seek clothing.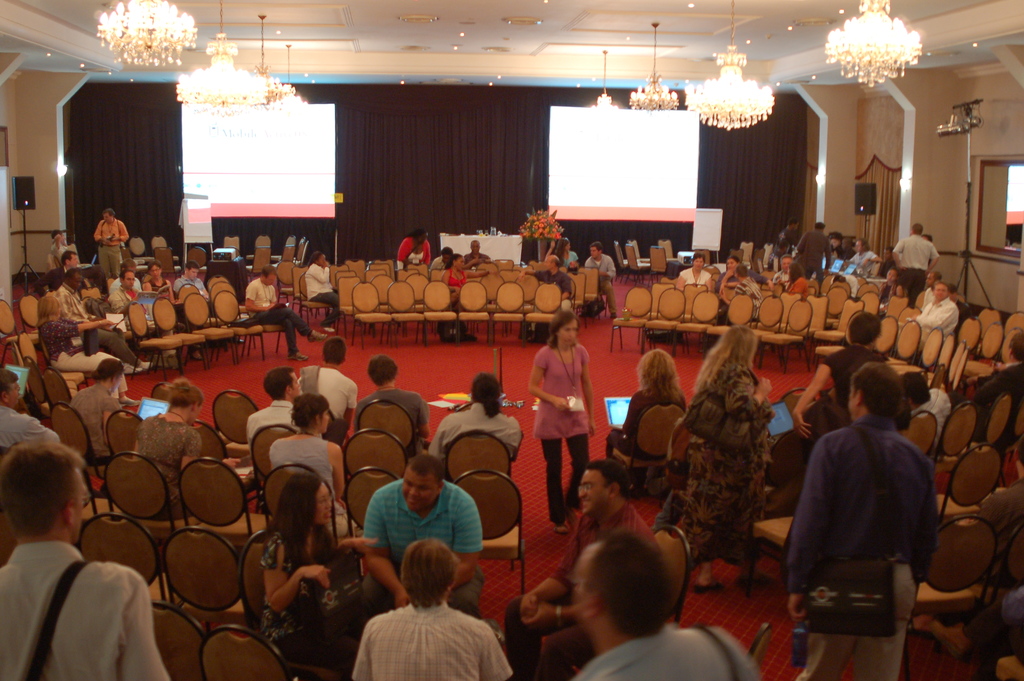
rect(540, 500, 655, 680).
